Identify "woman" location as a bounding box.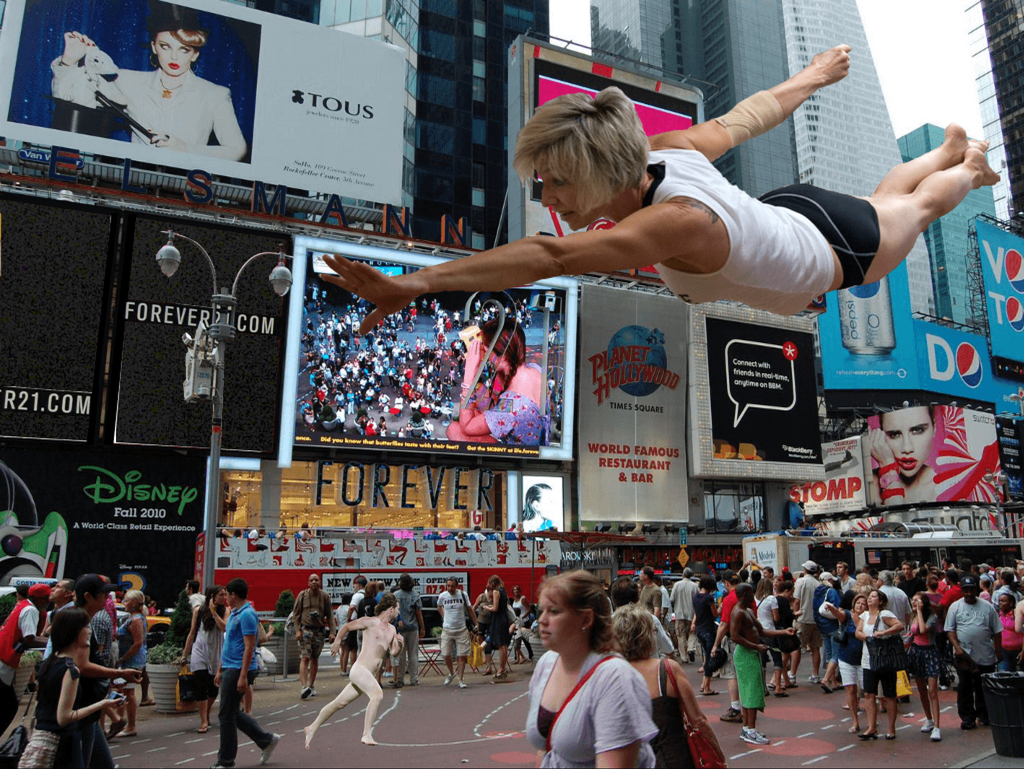
{"left": 448, "top": 312, "right": 543, "bottom": 445}.
